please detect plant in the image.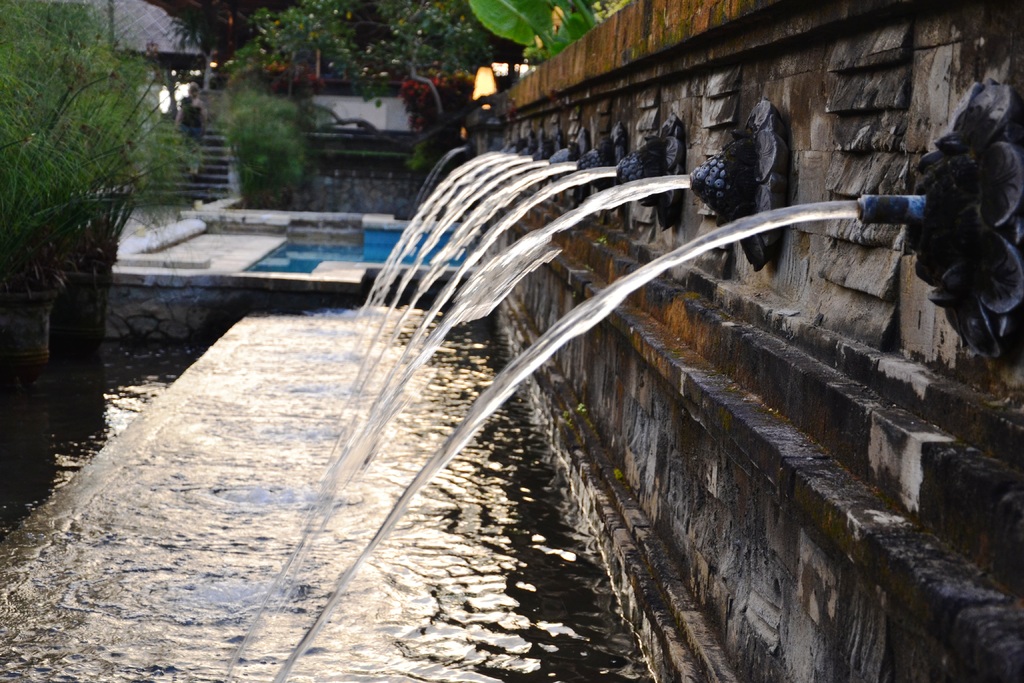
crop(0, 0, 200, 288).
